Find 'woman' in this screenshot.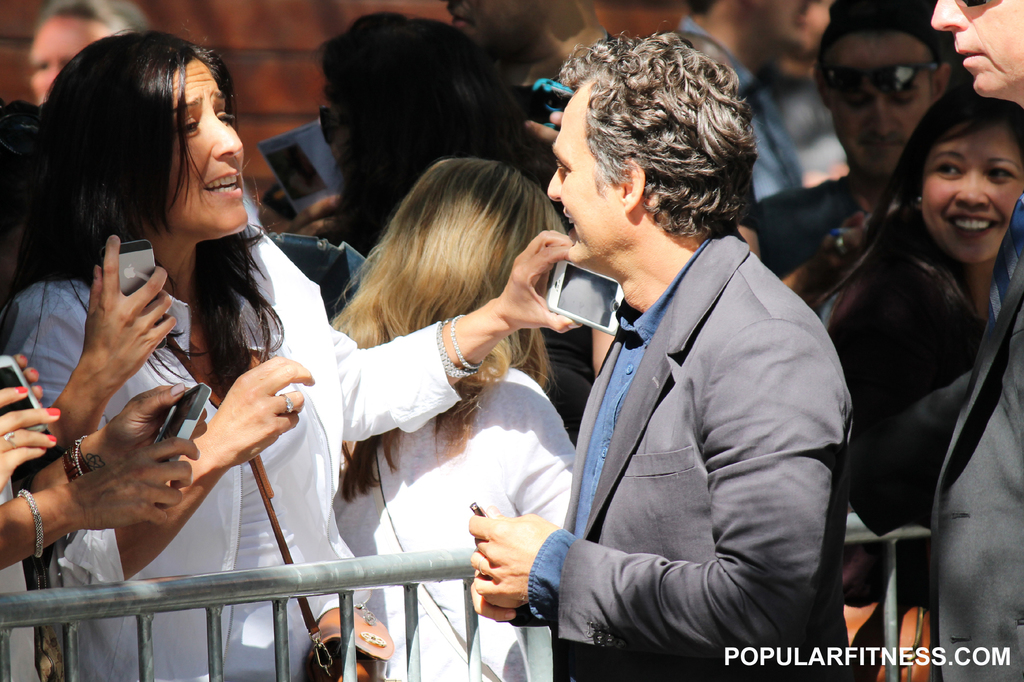
The bounding box for 'woman' is region(317, 12, 538, 271).
